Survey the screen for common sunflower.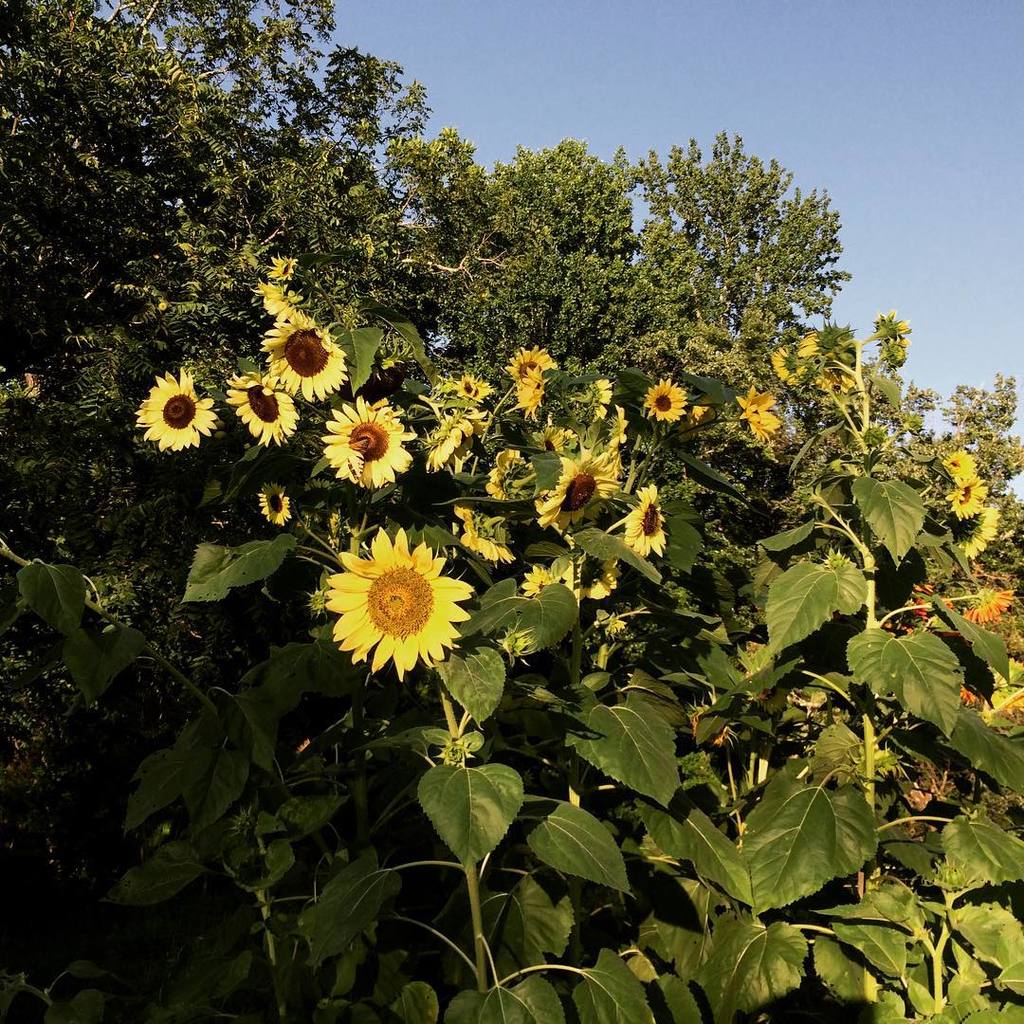
Survey found: pyautogui.locateOnScreen(251, 477, 295, 528).
